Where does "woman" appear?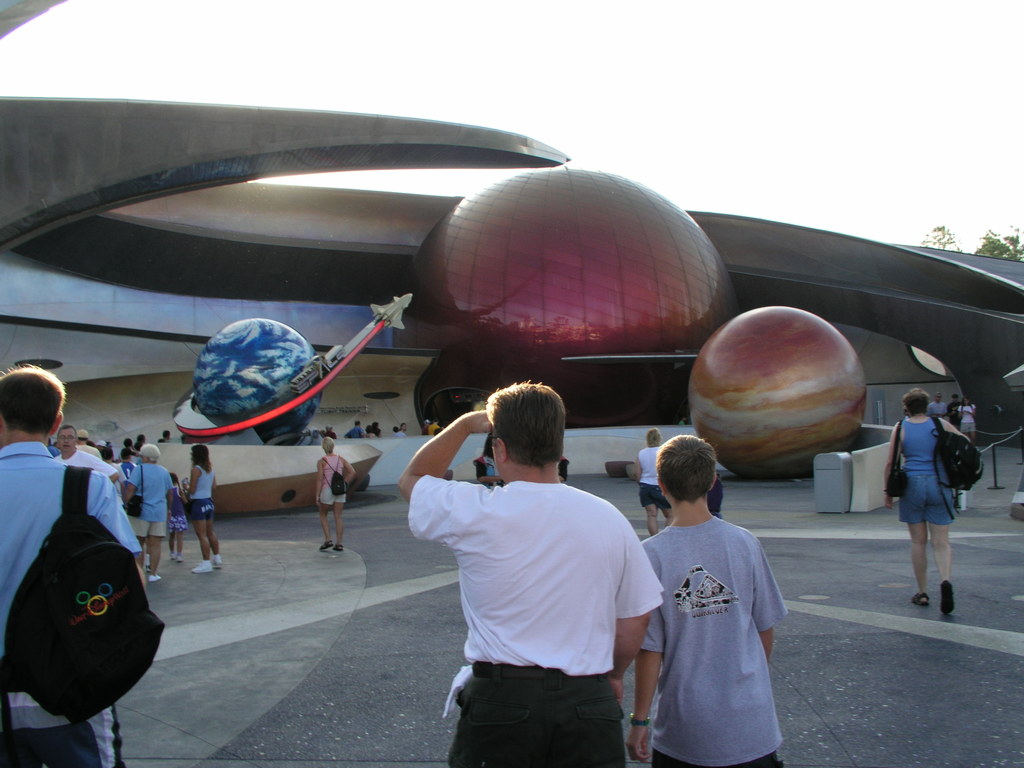
Appears at bbox(882, 369, 985, 616).
